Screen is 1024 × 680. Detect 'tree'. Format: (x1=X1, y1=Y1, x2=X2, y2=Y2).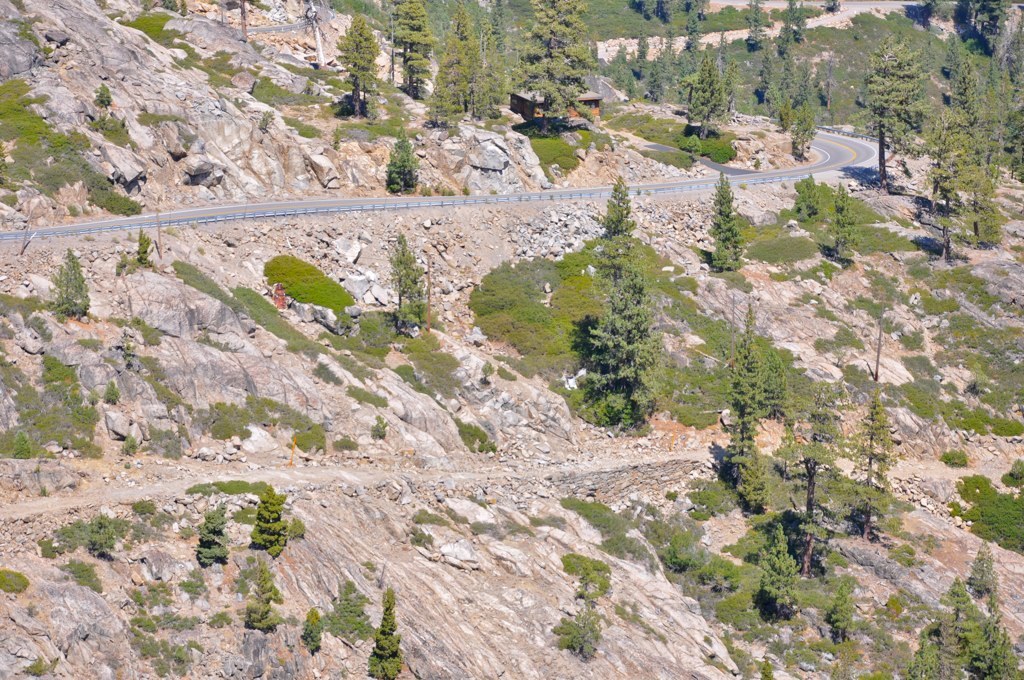
(x1=248, y1=480, x2=293, y2=560).
